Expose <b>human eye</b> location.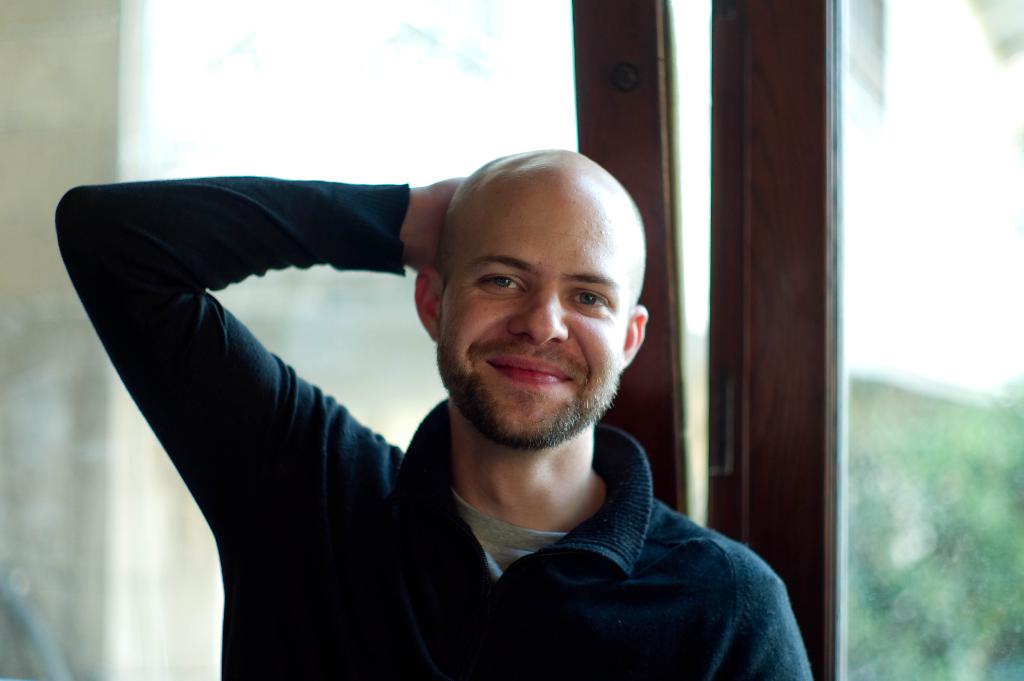
Exposed at locate(564, 283, 610, 312).
